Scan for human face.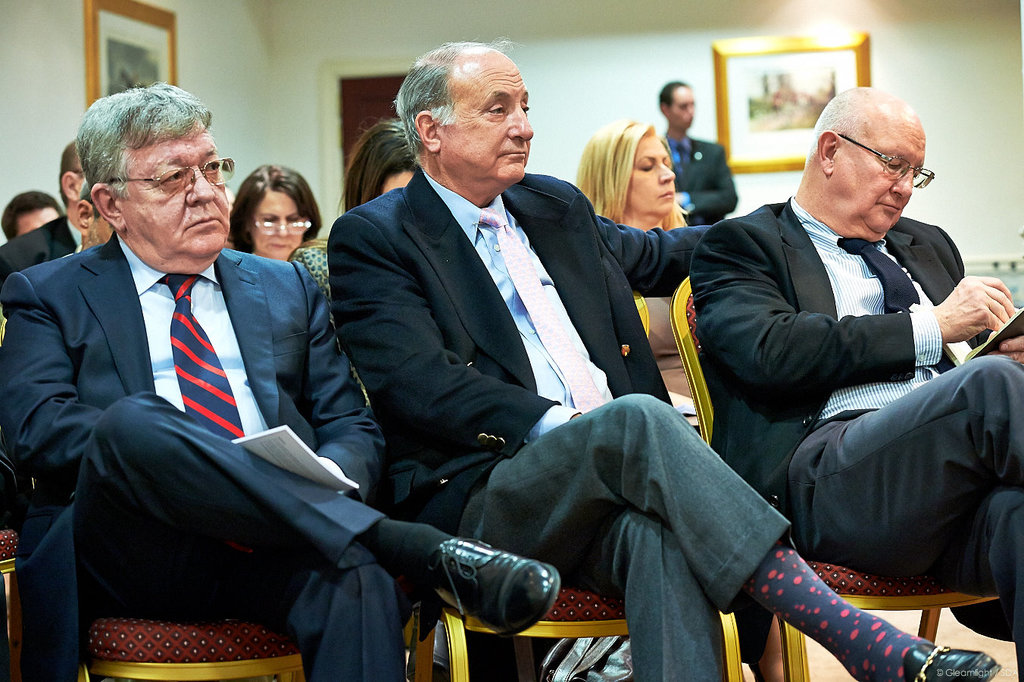
Scan result: 124 130 232 261.
